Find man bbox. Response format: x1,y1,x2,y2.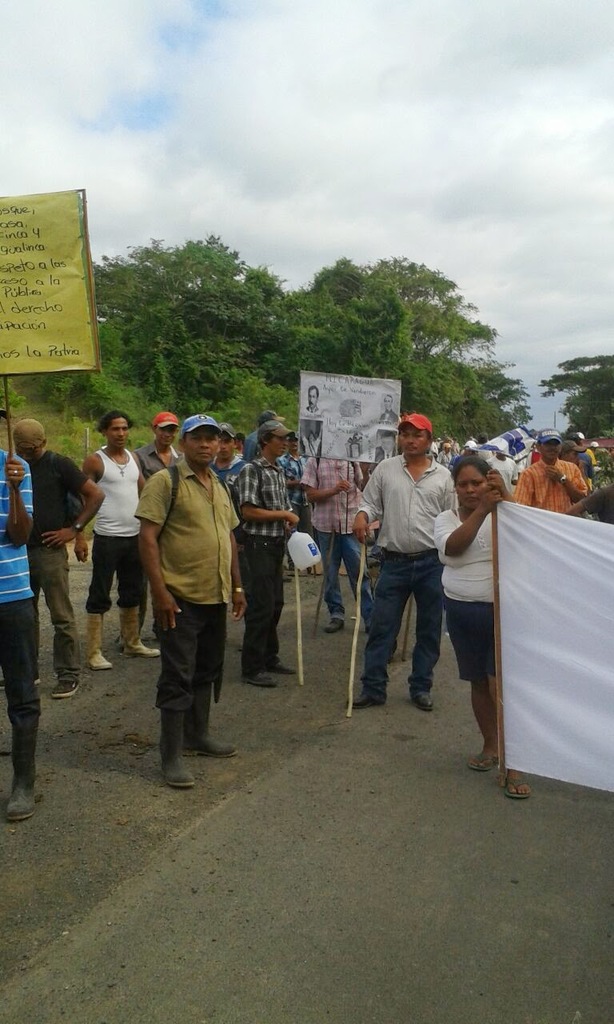
520,419,586,516.
